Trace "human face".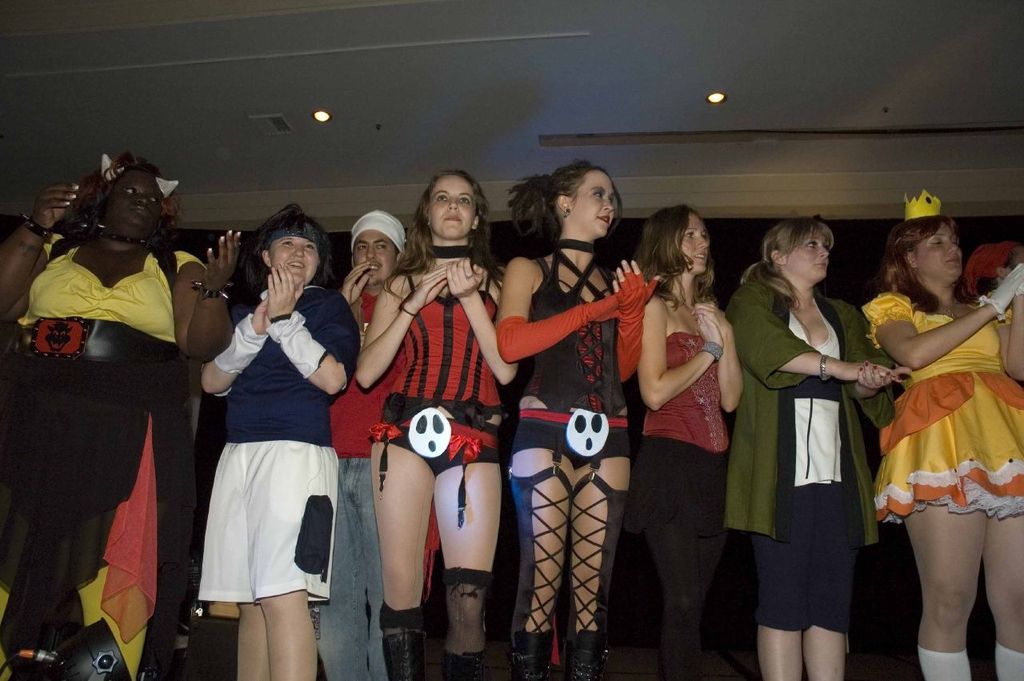
Traced to [left=786, top=224, right=829, bottom=277].
